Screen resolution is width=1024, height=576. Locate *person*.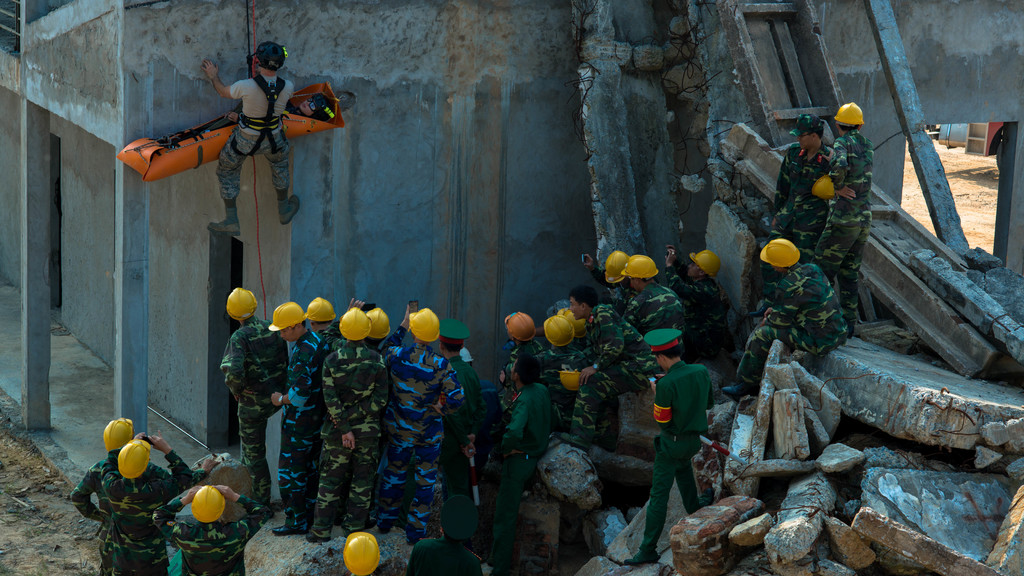
bbox(95, 434, 207, 575).
